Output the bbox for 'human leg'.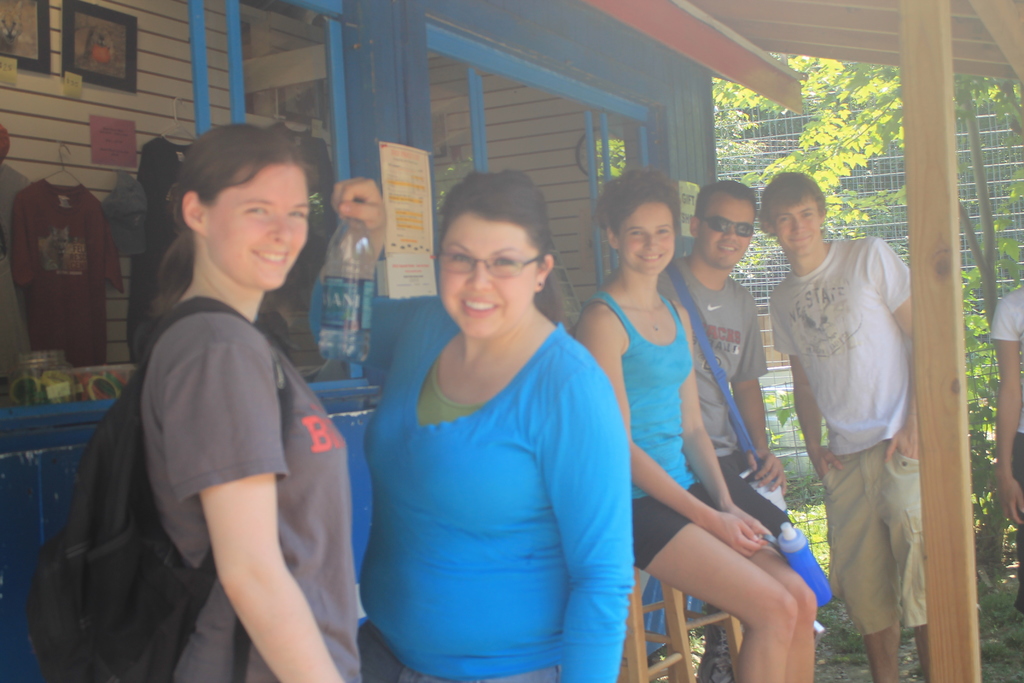
rect(704, 201, 754, 261).
